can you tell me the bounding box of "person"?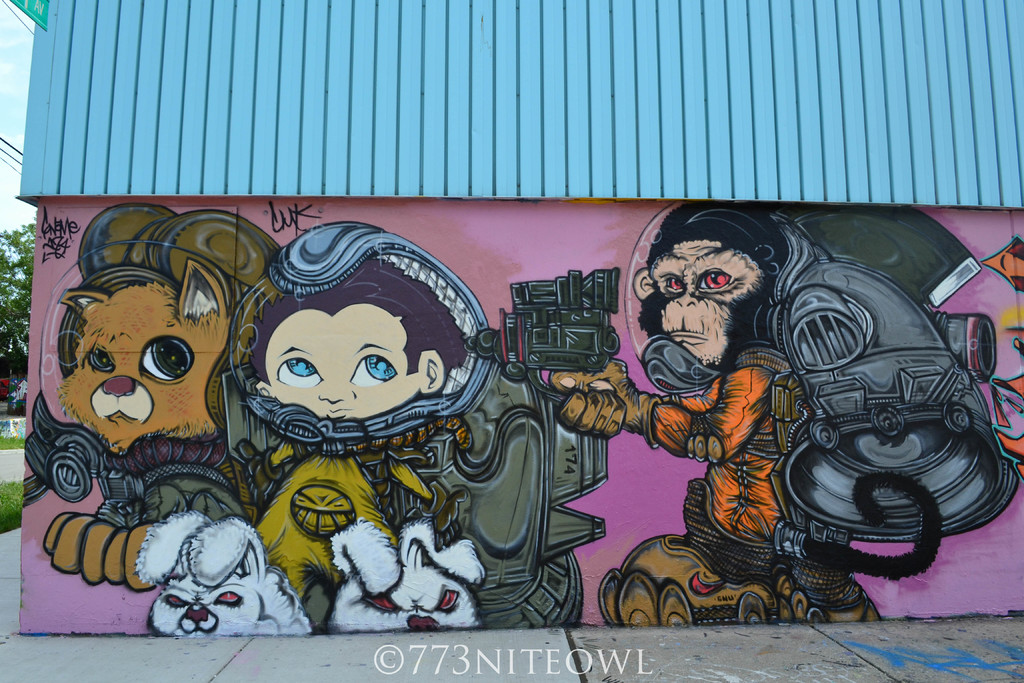
x1=243 y1=261 x2=468 y2=598.
